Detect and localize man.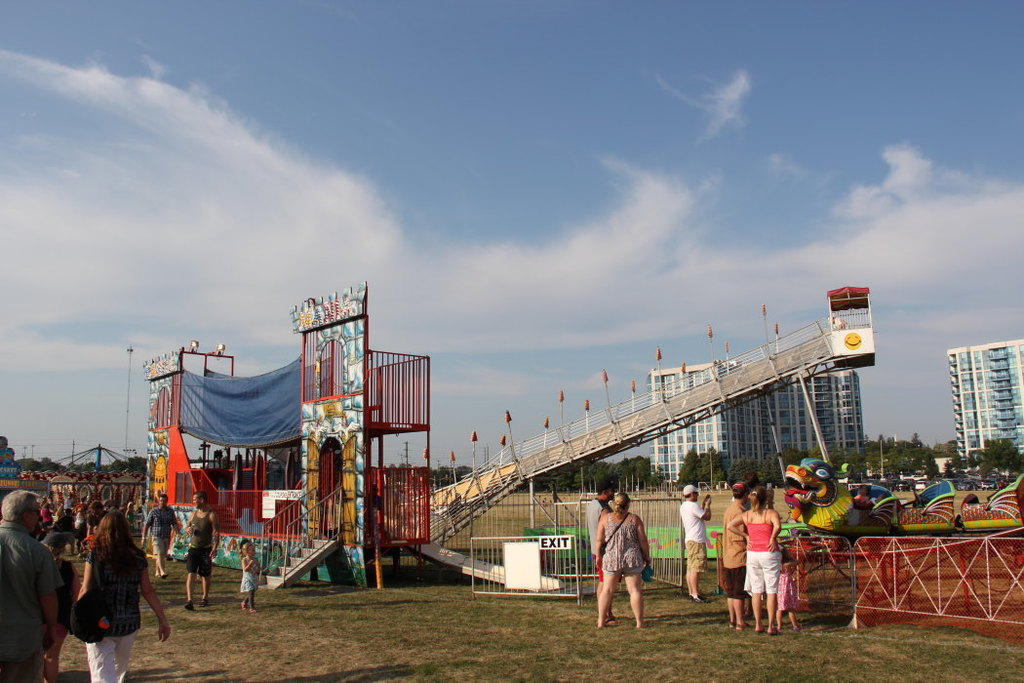
Localized at <box>140,494,179,579</box>.
